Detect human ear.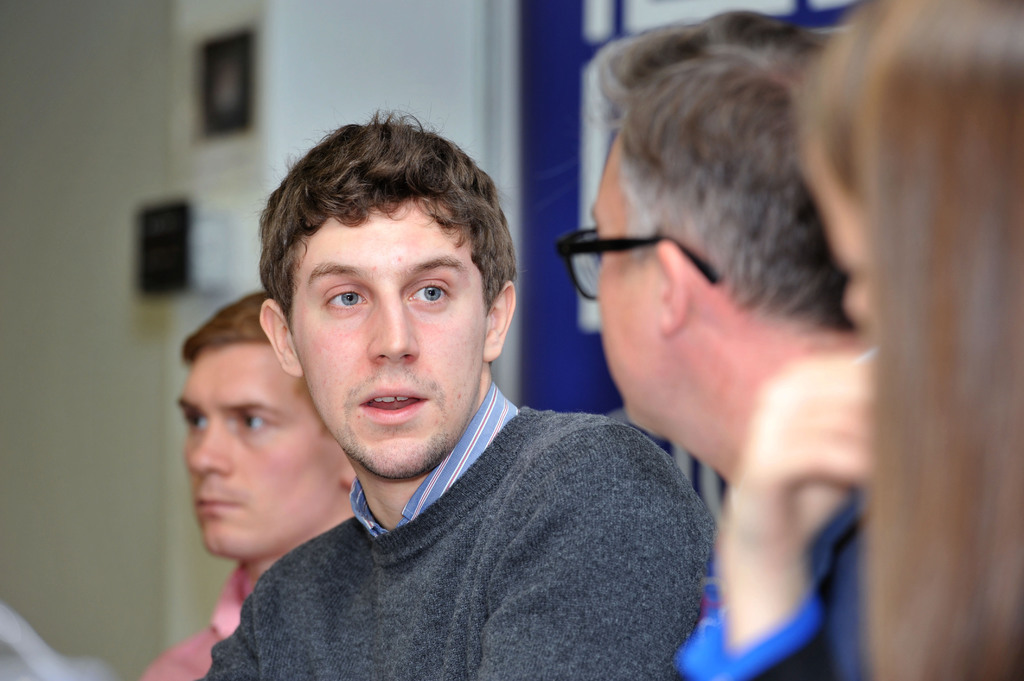
Detected at x1=484, y1=281, x2=515, y2=359.
